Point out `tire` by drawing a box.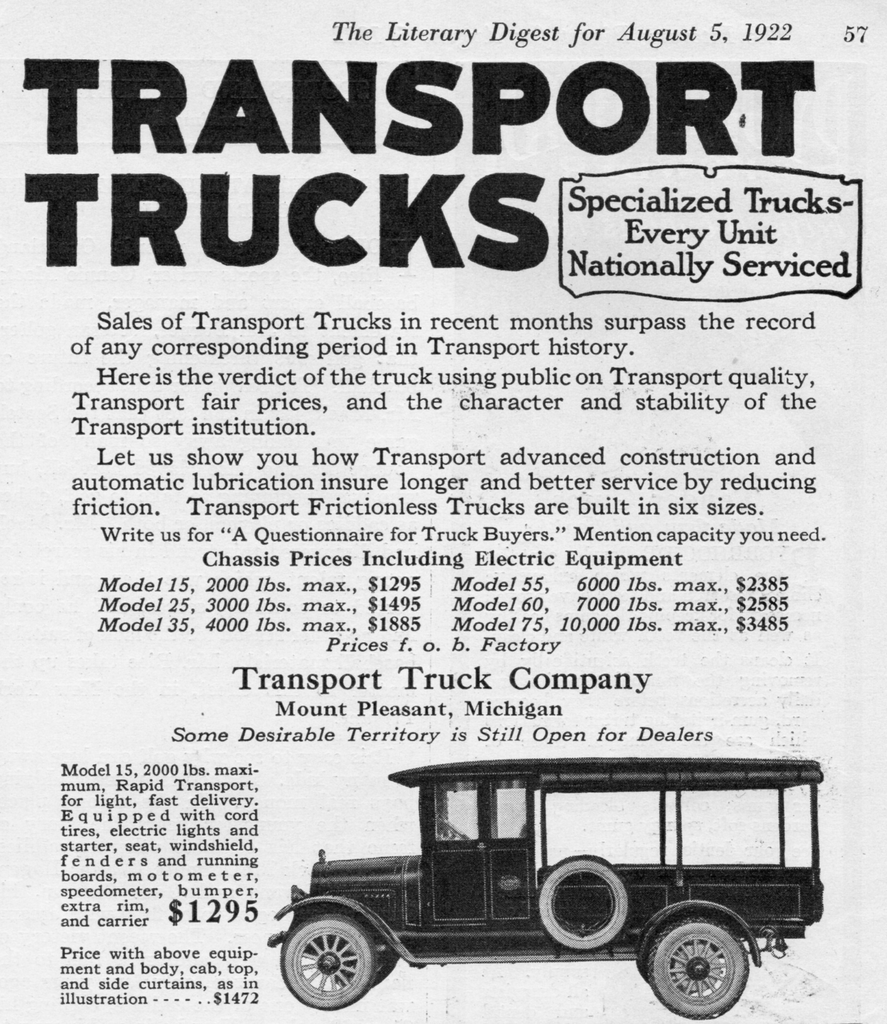
box=[644, 918, 747, 1016].
